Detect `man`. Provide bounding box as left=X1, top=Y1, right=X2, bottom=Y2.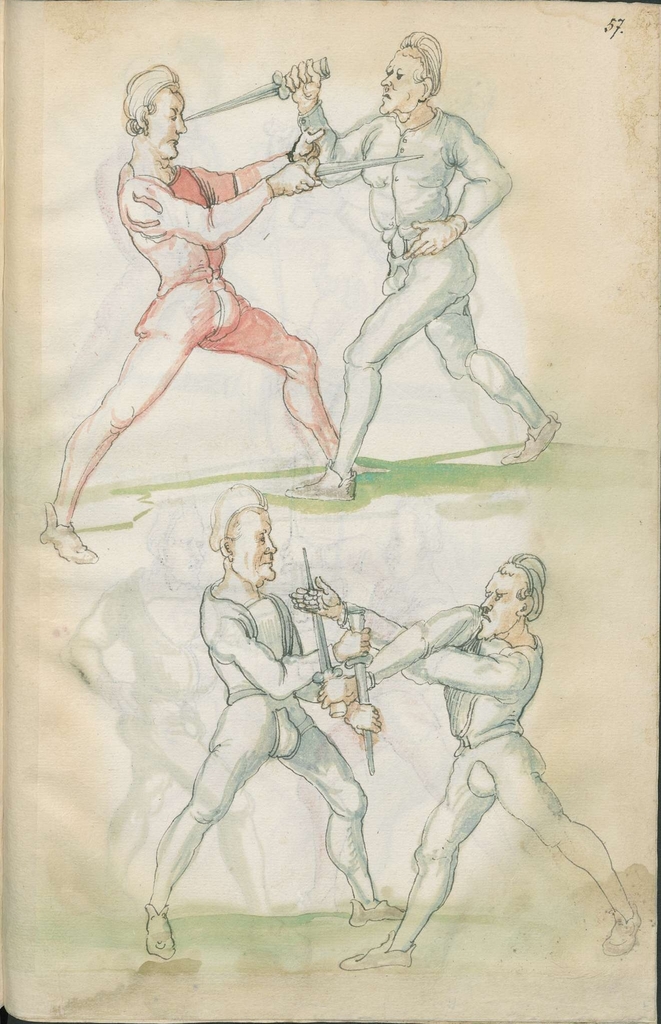
left=41, top=66, right=380, bottom=566.
